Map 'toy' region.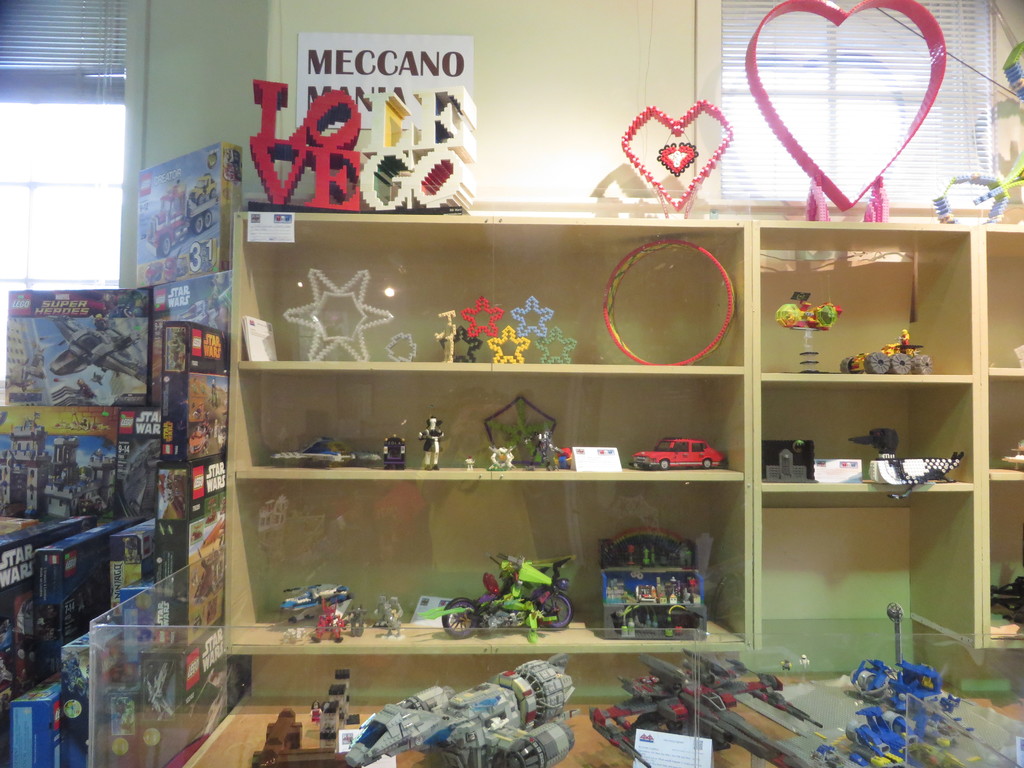
Mapped to bbox=(372, 595, 404, 643).
